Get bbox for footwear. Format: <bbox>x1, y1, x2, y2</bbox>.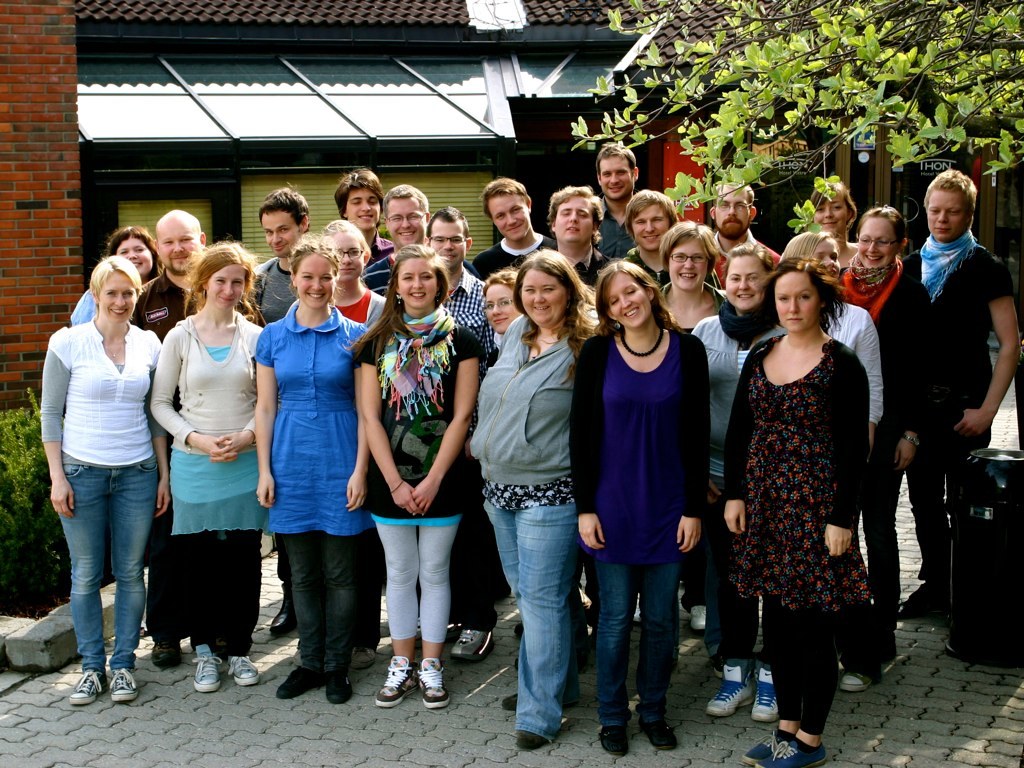
<bbox>272, 669, 317, 699</bbox>.
